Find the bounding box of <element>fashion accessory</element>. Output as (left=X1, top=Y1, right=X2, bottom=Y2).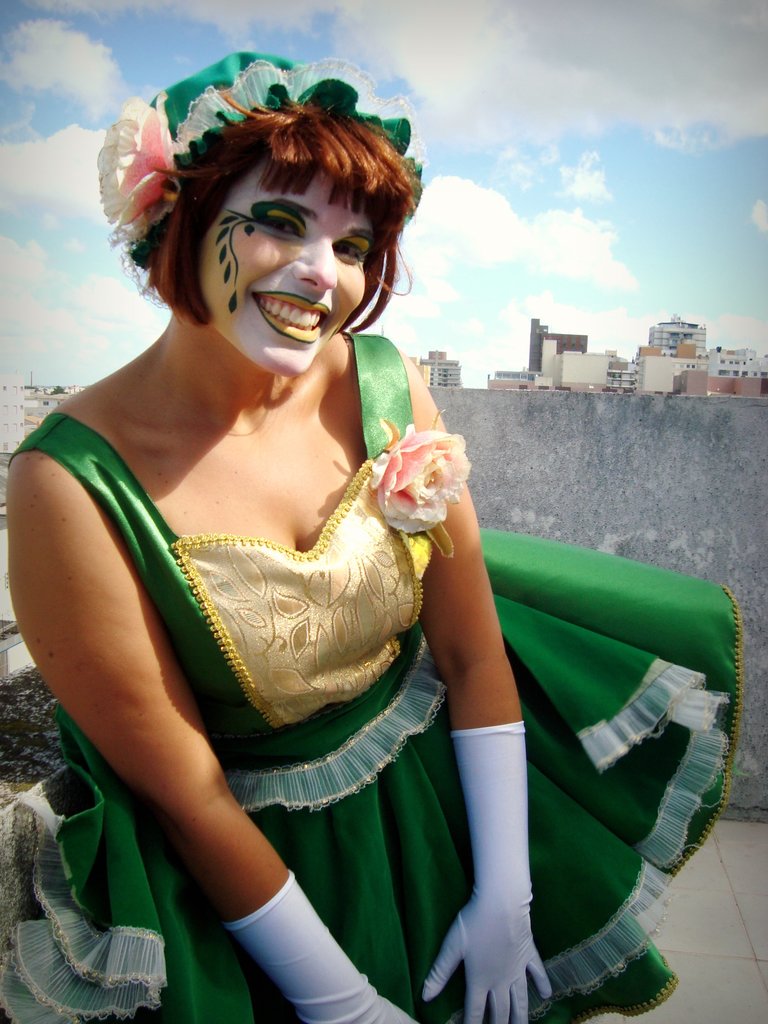
(left=99, top=46, right=429, bottom=244).
